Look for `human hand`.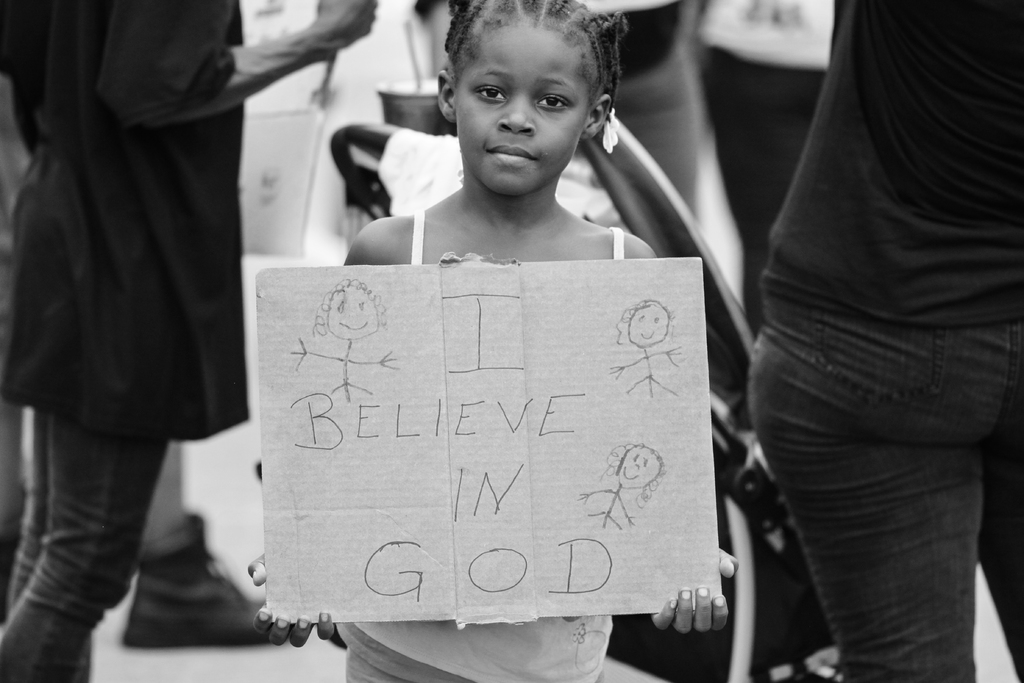
Found: box(246, 551, 335, 648).
